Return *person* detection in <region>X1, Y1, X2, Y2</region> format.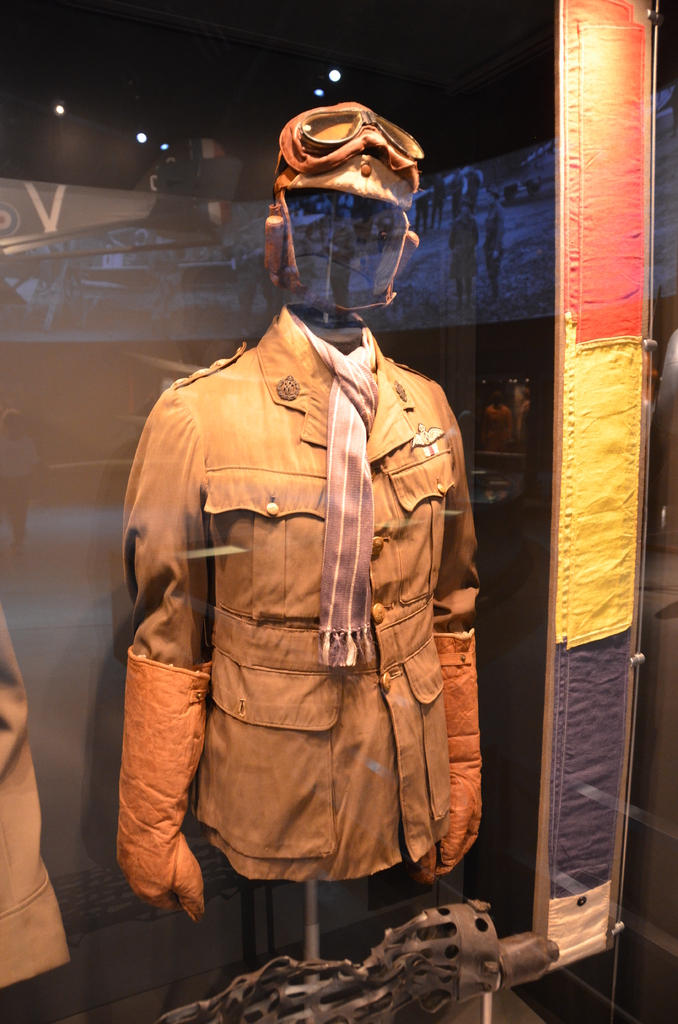
<region>450, 206, 481, 304</region>.
